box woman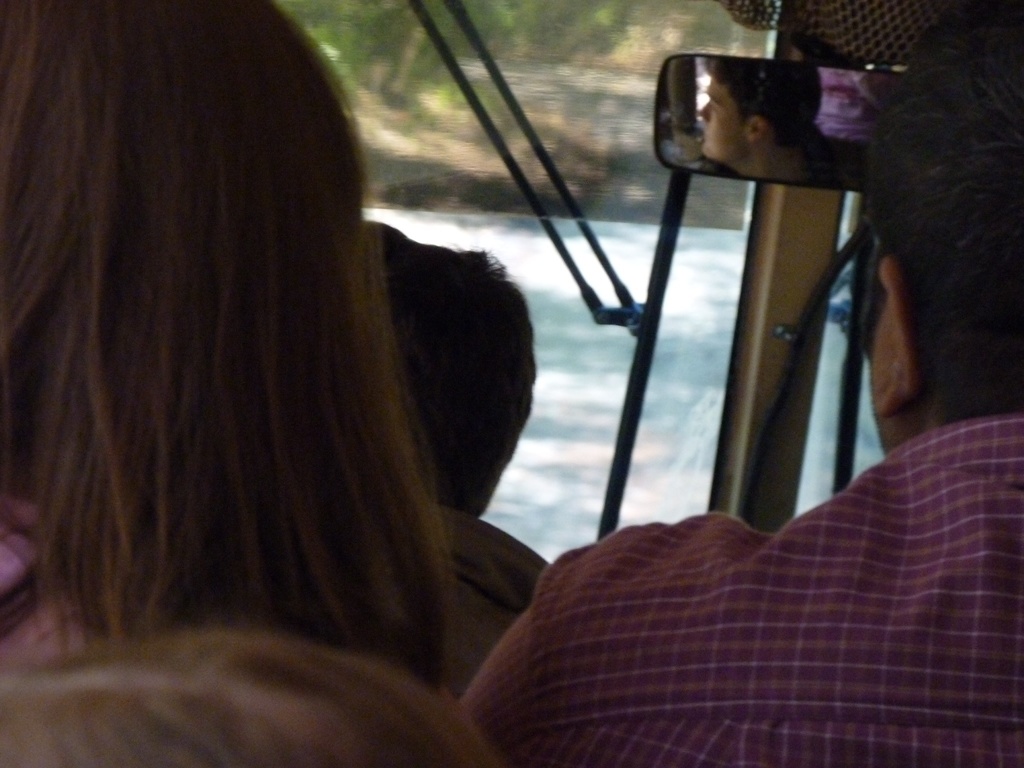
16:15:592:758
